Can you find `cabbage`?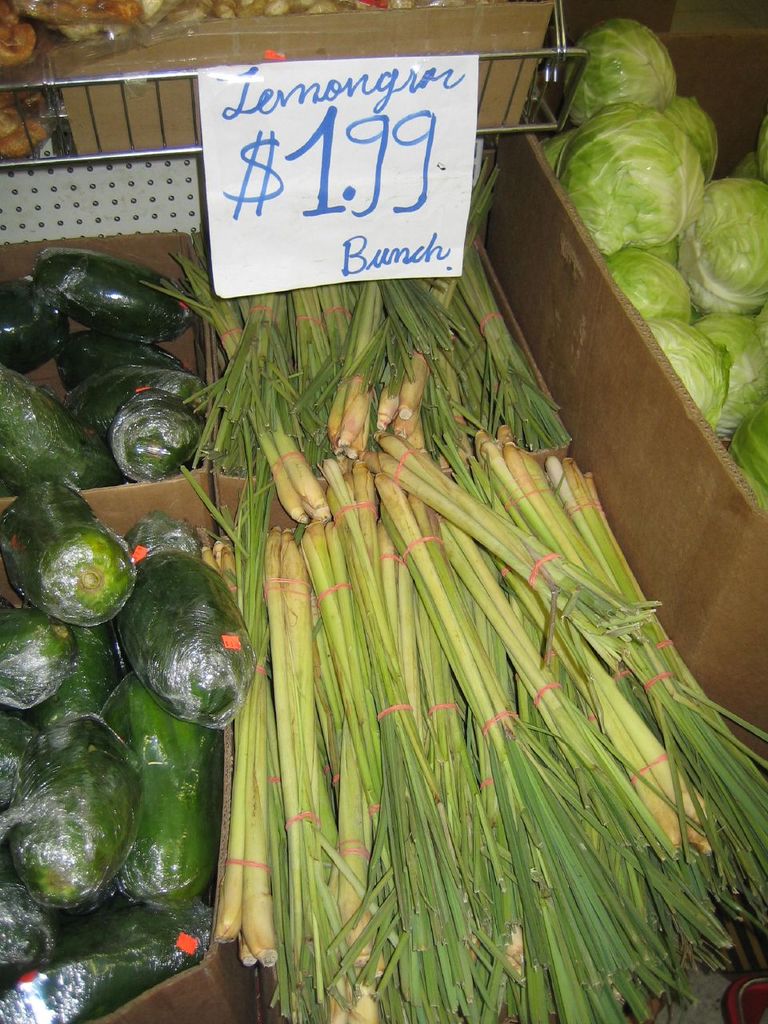
Yes, bounding box: x1=563, y1=98, x2=709, y2=251.
